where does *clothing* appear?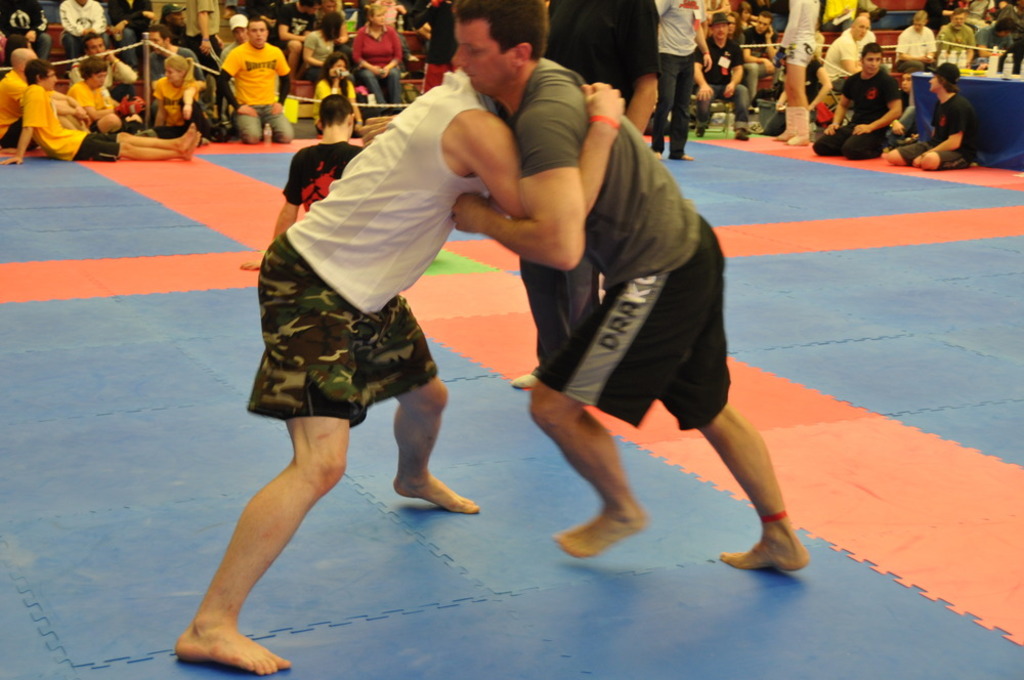
Appears at box(62, 83, 104, 112).
